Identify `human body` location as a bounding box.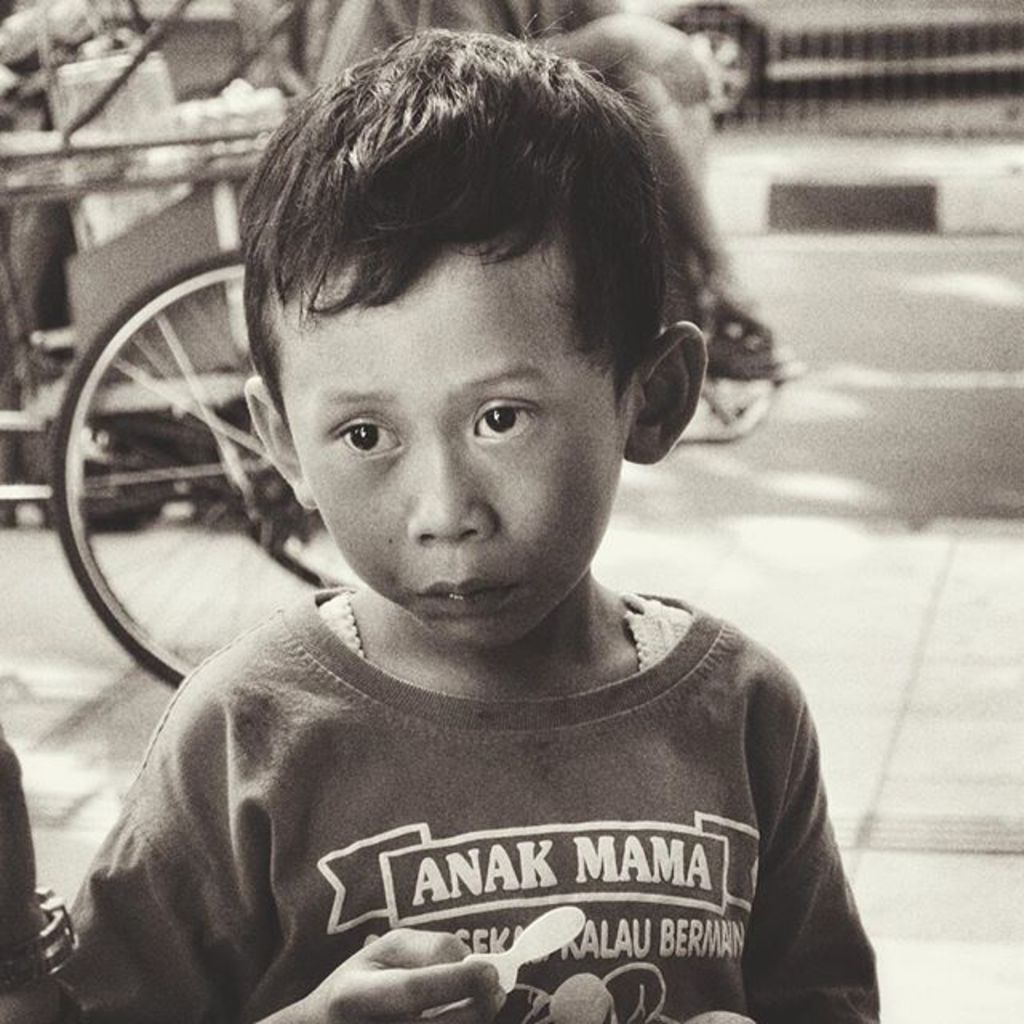
<region>59, 82, 910, 1023</region>.
